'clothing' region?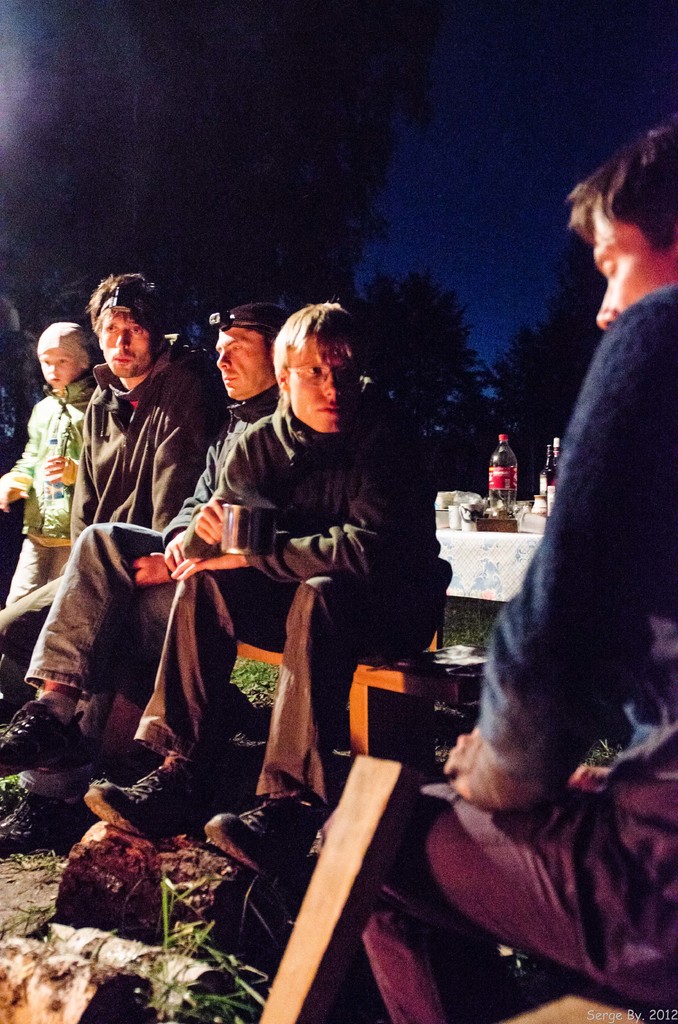
l=435, t=280, r=675, b=1023
